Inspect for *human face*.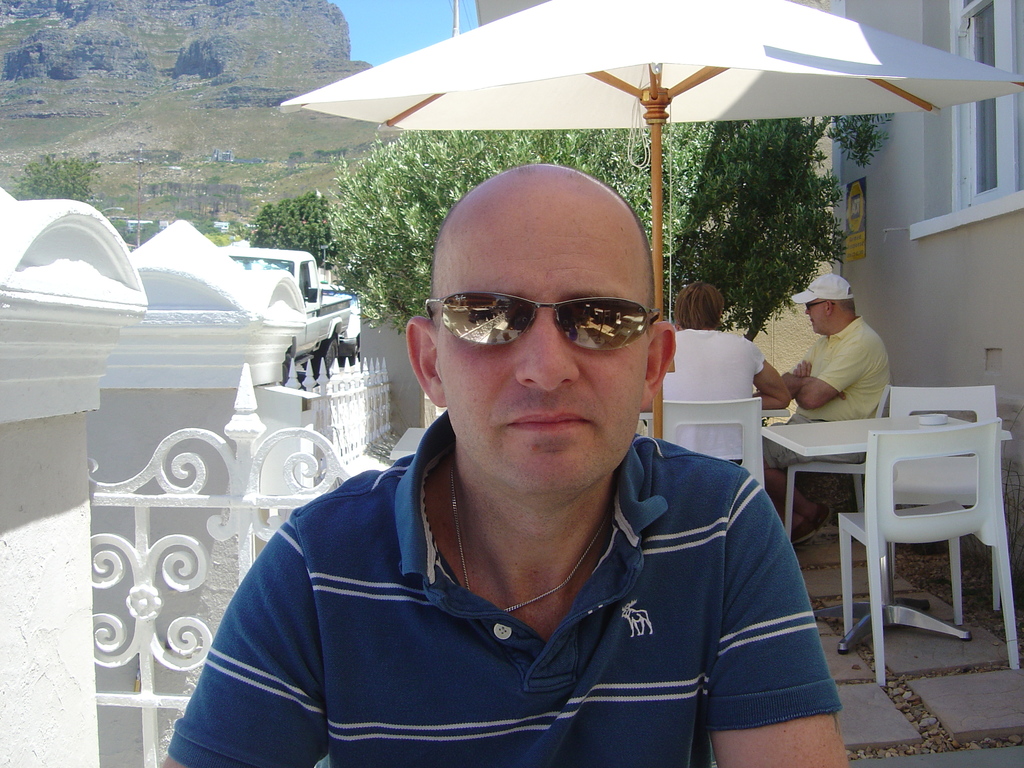
Inspection: [left=433, top=182, right=659, bottom=492].
